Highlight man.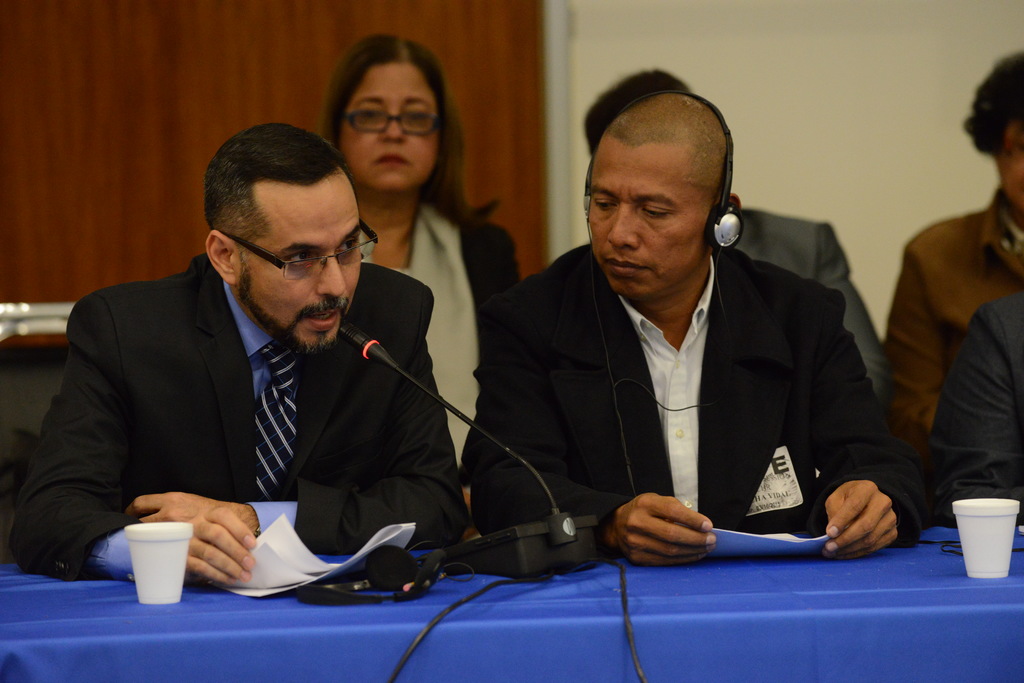
Highlighted region: [465, 95, 928, 557].
